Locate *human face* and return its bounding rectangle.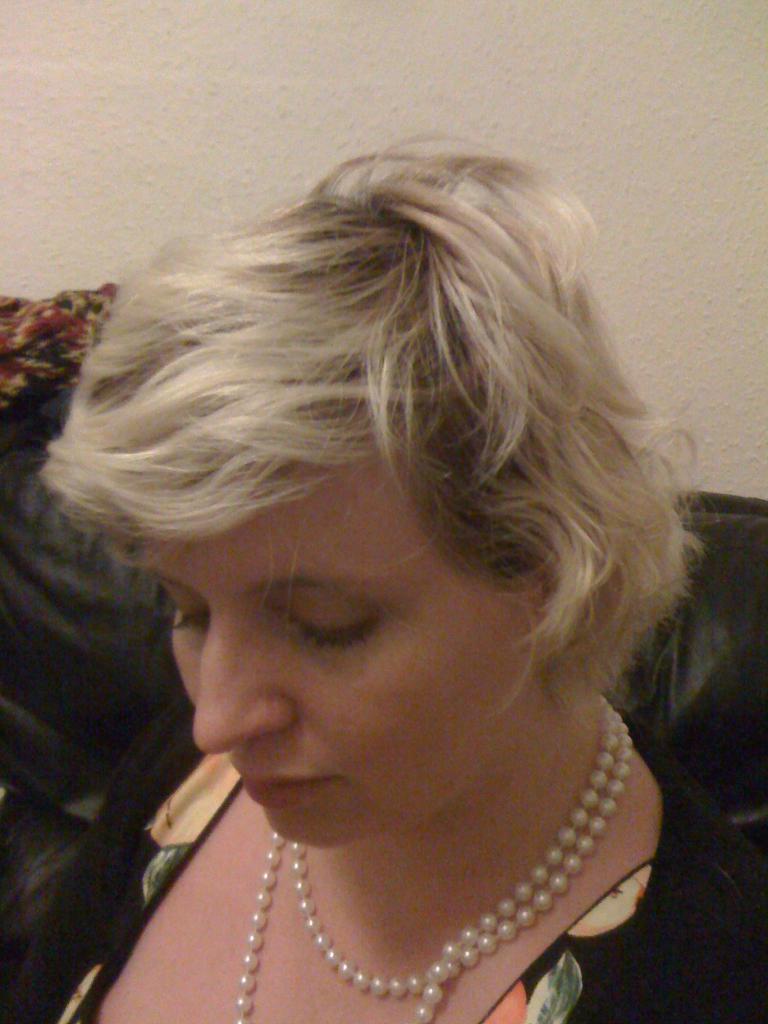
Rect(150, 438, 543, 856).
